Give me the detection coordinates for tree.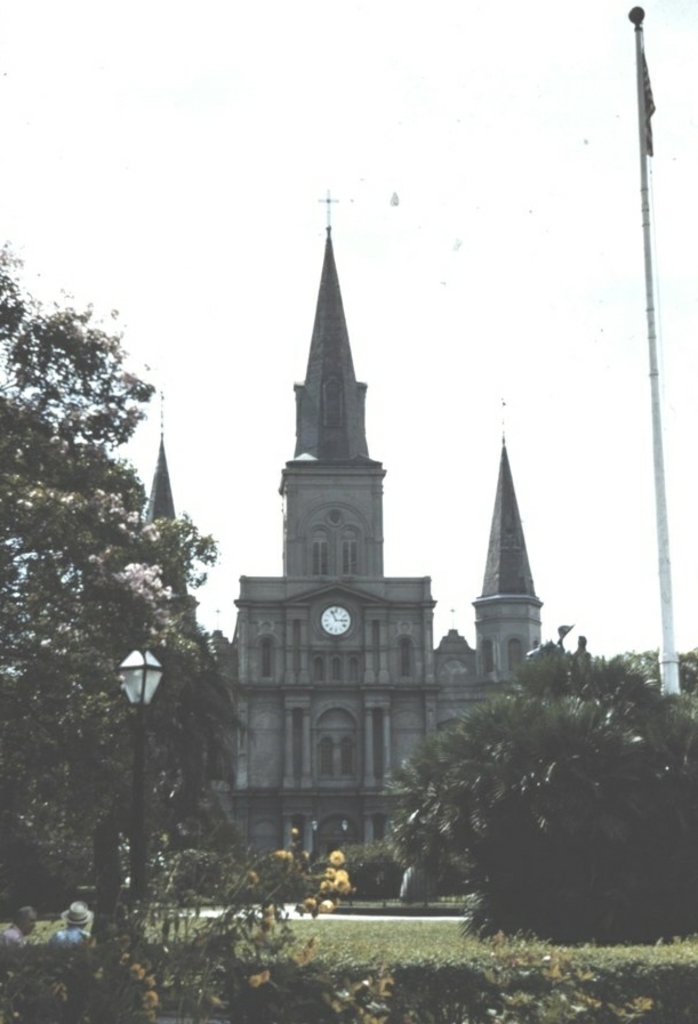
locate(398, 631, 697, 929).
